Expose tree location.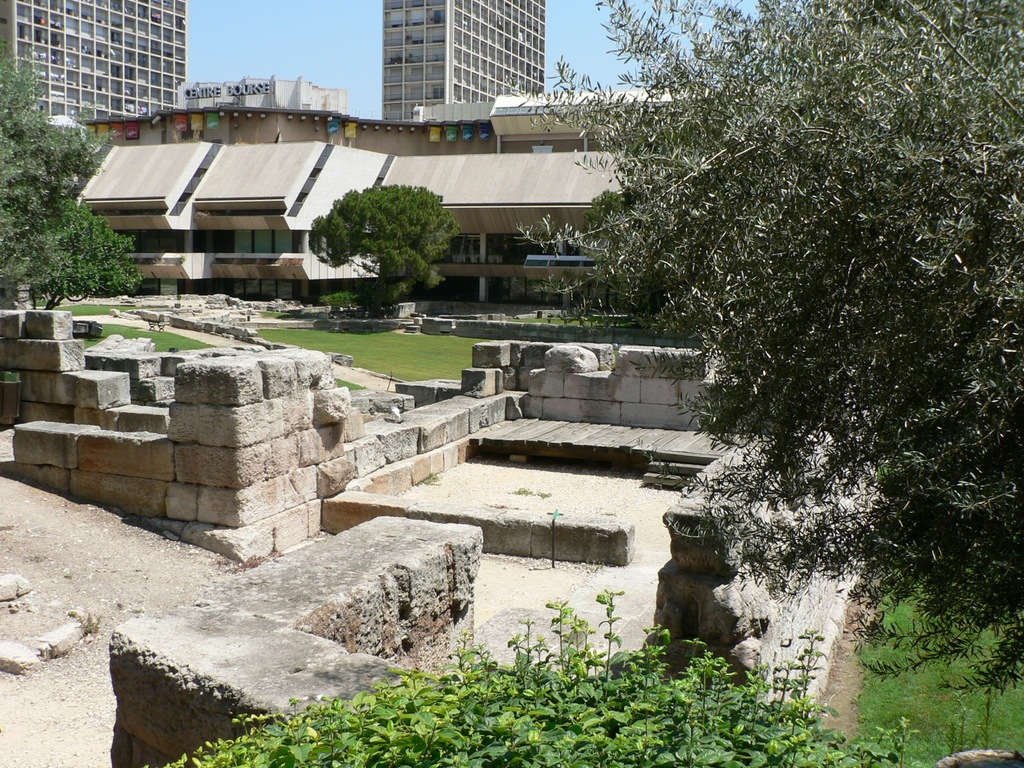
Exposed at select_region(0, 40, 117, 276).
